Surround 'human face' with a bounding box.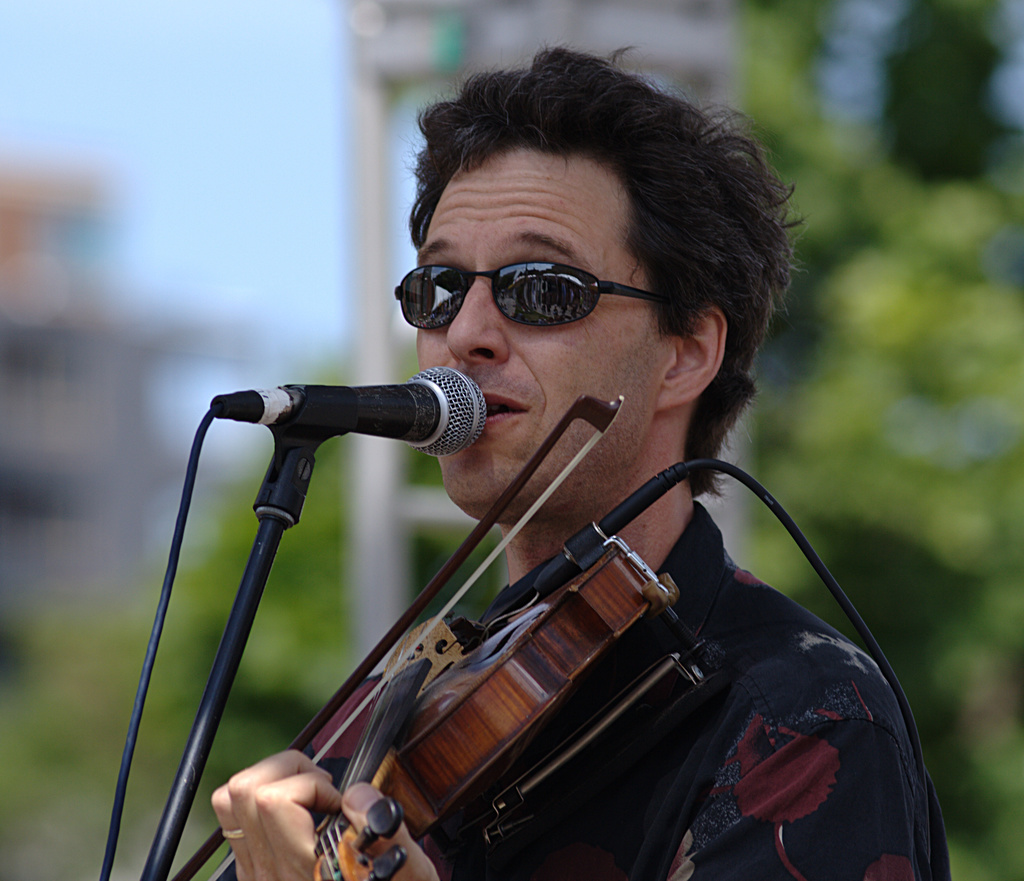
{"left": 419, "top": 152, "right": 659, "bottom": 504}.
